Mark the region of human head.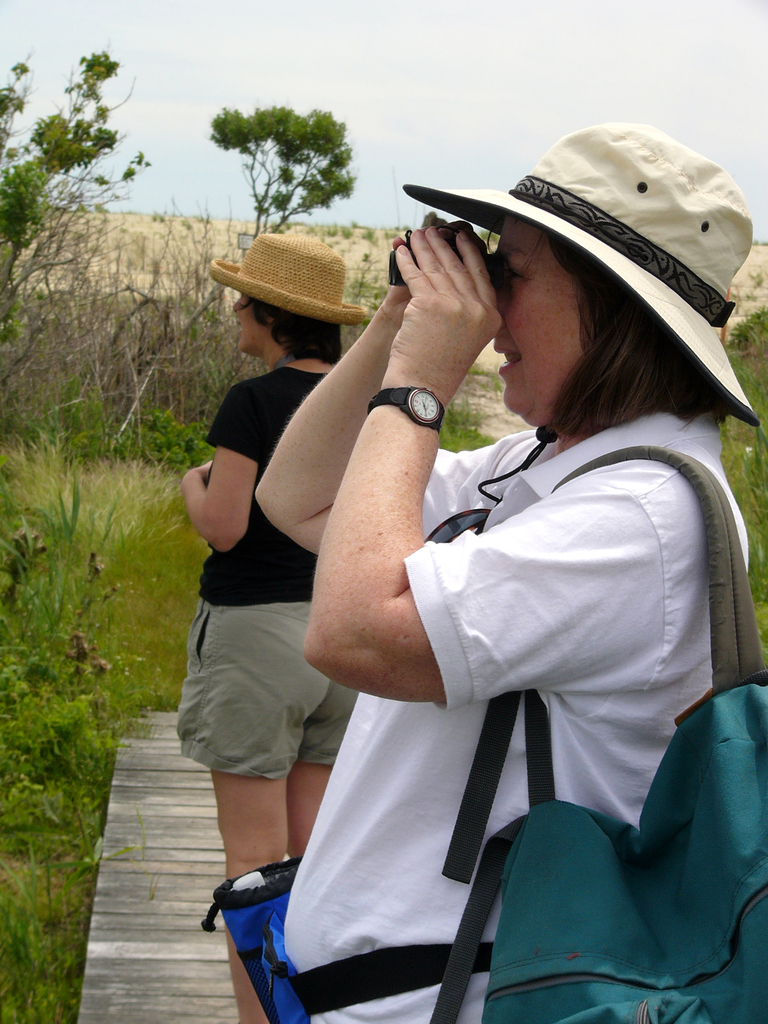
Region: x1=206, y1=212, x2=374, y2=374.
